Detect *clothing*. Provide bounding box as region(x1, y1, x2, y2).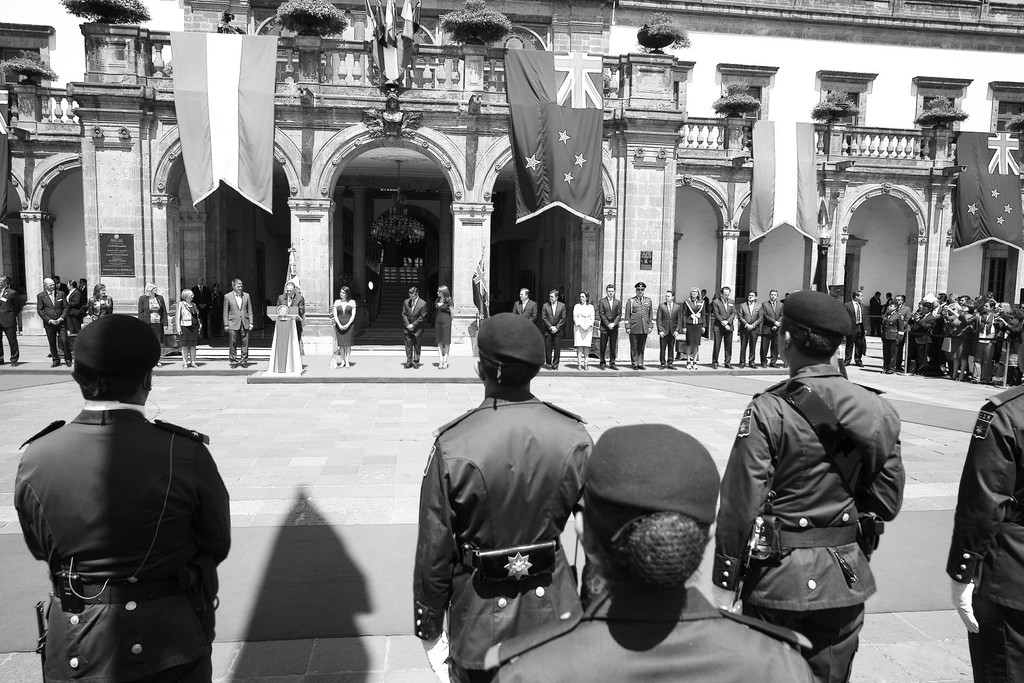
region(90, 296, 118, 316).
